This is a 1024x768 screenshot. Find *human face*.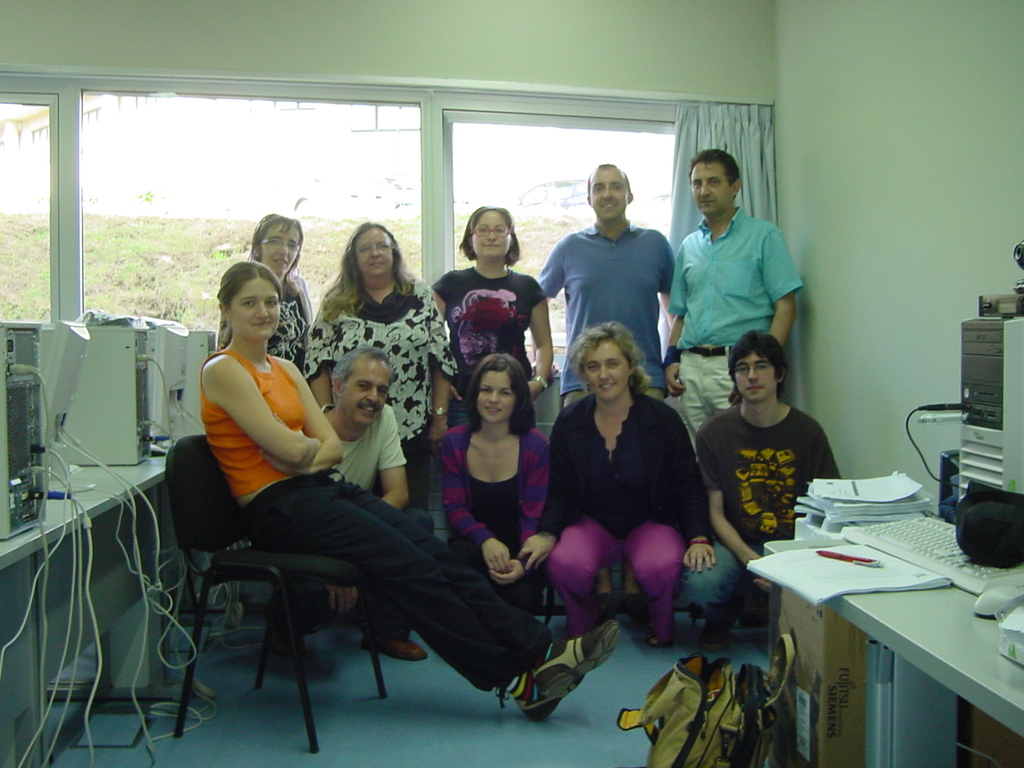
Bounding box: 685 158 726 220.
